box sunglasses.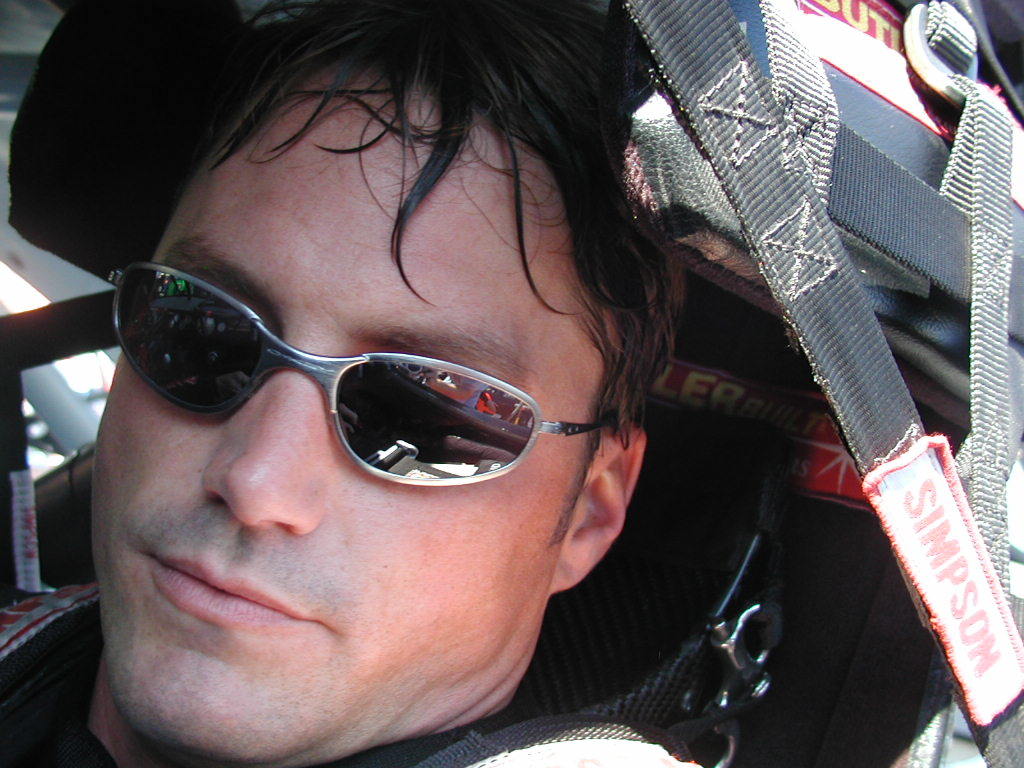
l=110, t=264, r=620, b=486.
